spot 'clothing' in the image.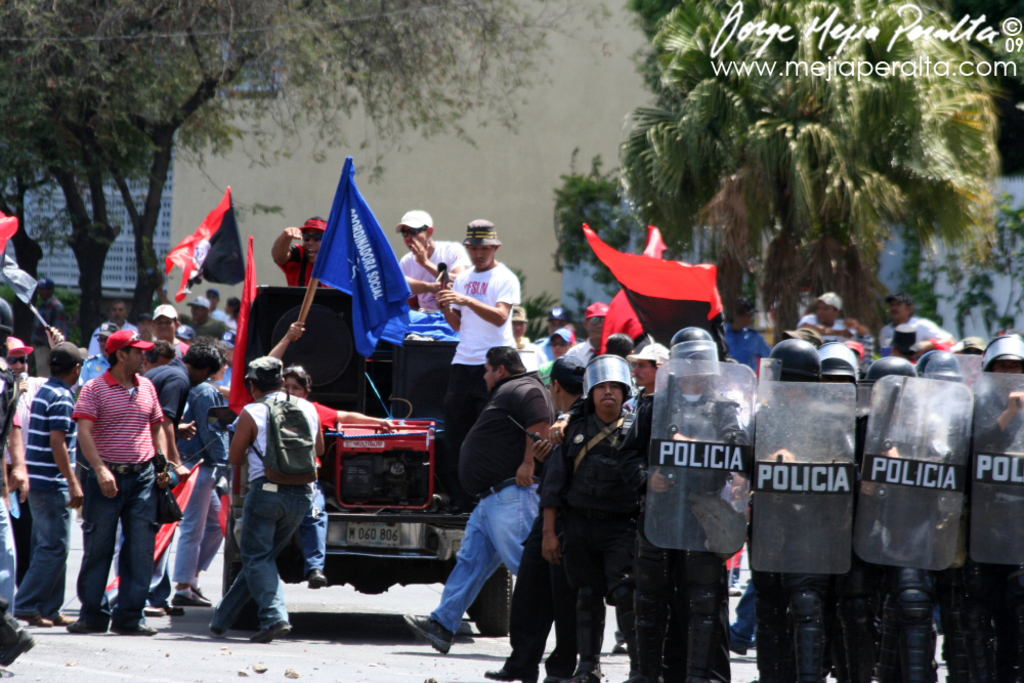
'clothing' found at bbox=(278, 242, 336, 293).
